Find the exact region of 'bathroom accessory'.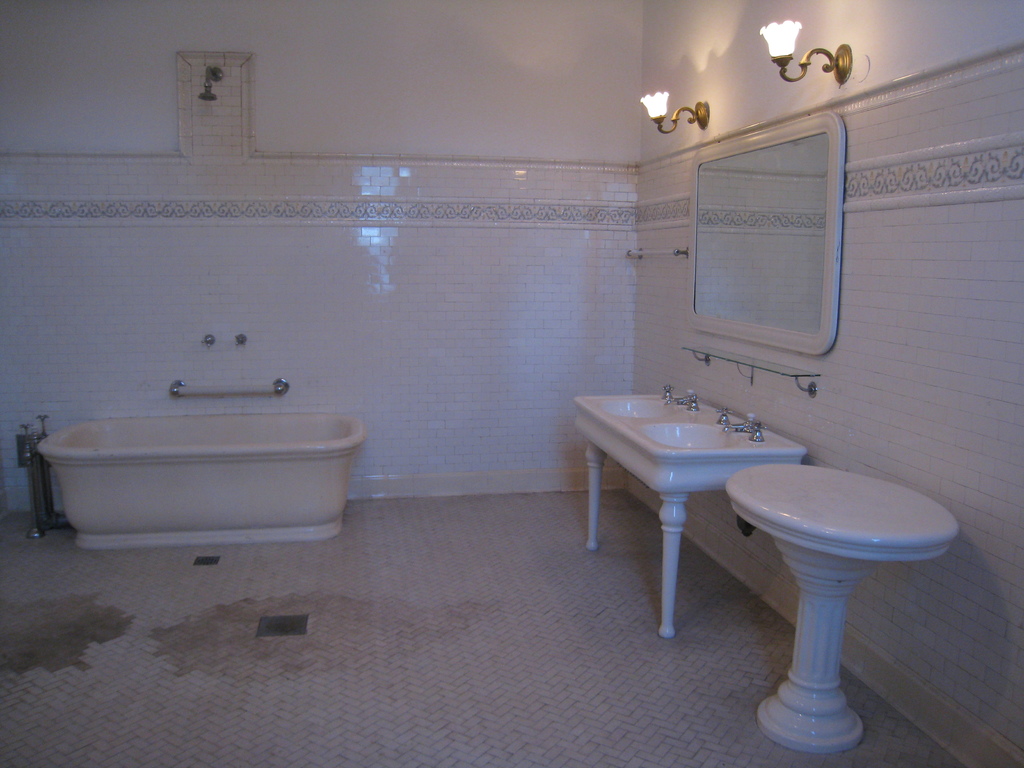
Exact region: (723,412,751,433).
